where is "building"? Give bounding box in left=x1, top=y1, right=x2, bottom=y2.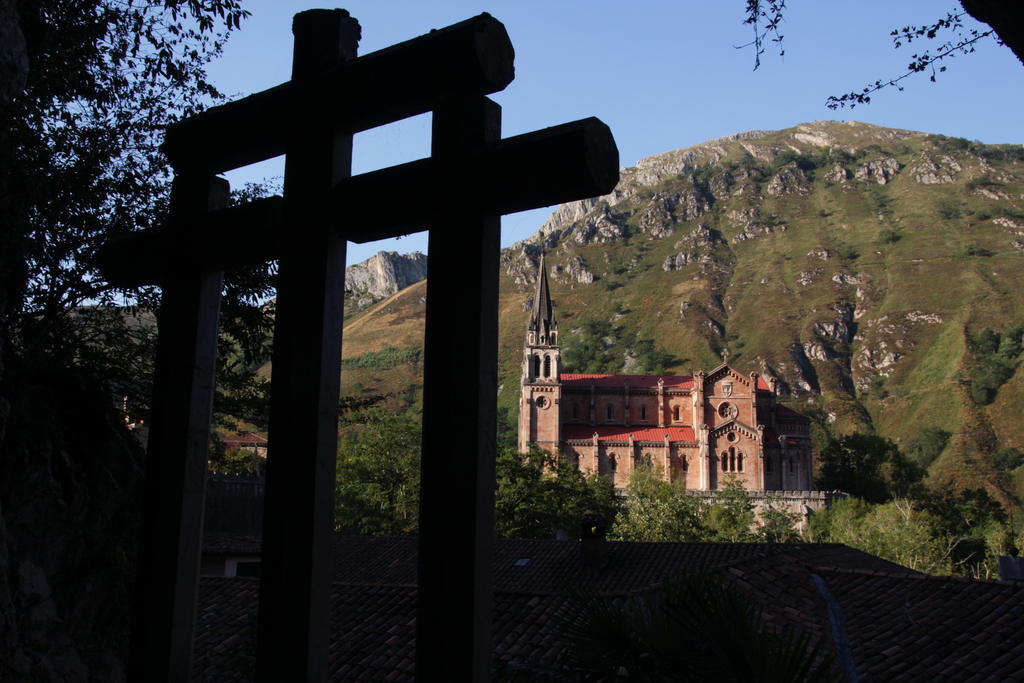
left=525, top=249, right=819, bottom=536.
